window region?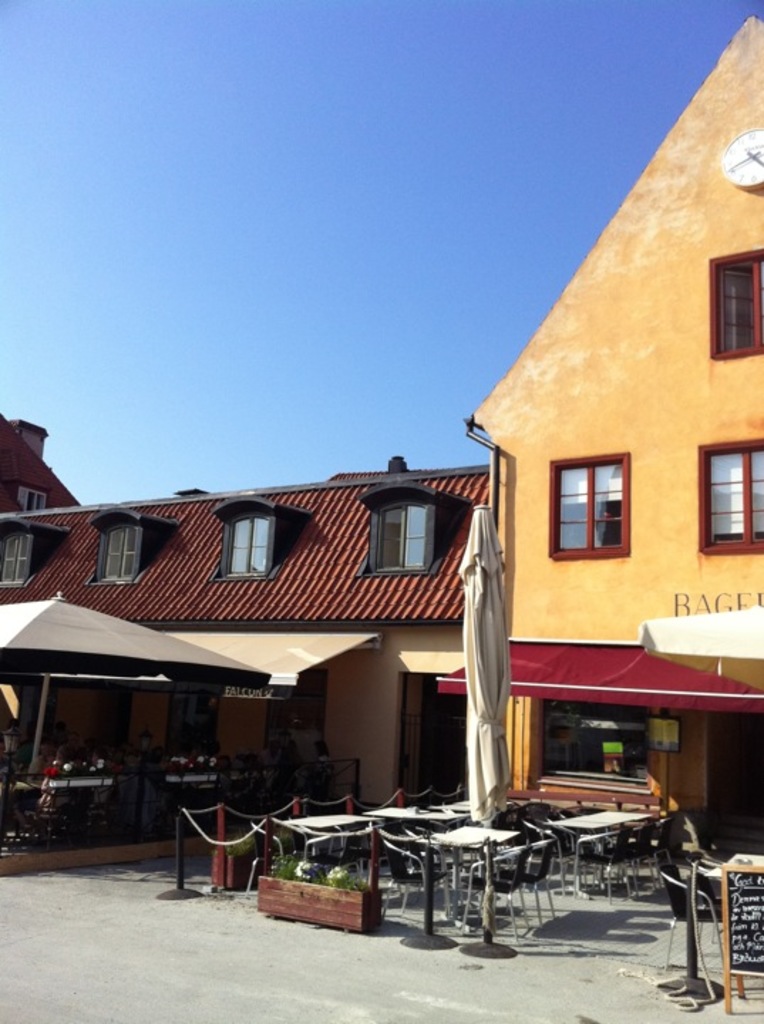
select_region(176, 695, 211, 757)
